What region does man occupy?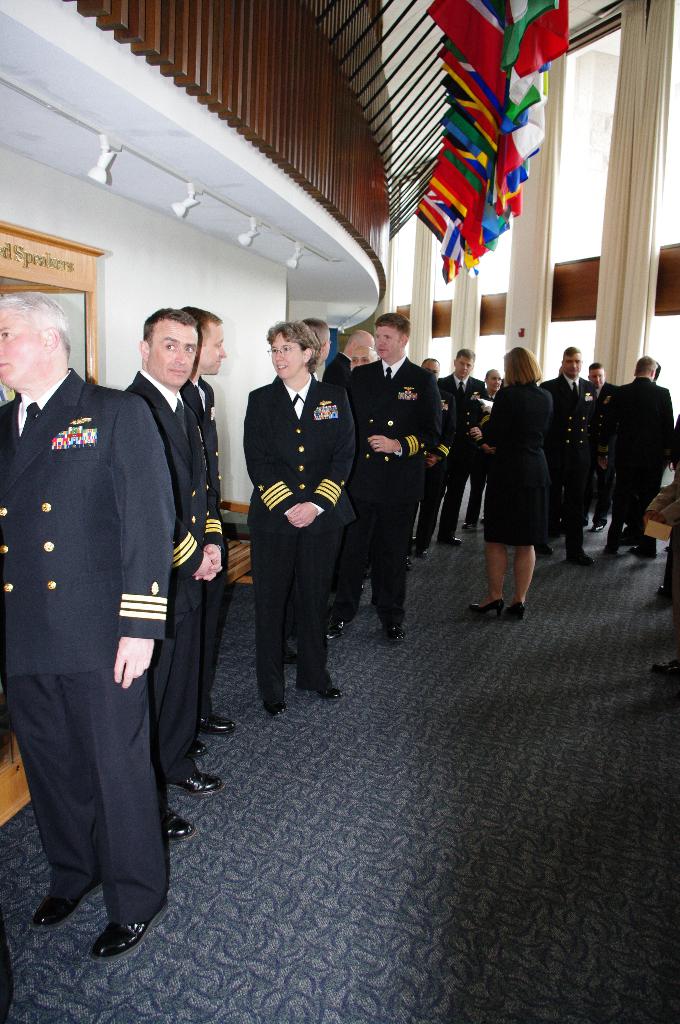
187 307 245 762.
